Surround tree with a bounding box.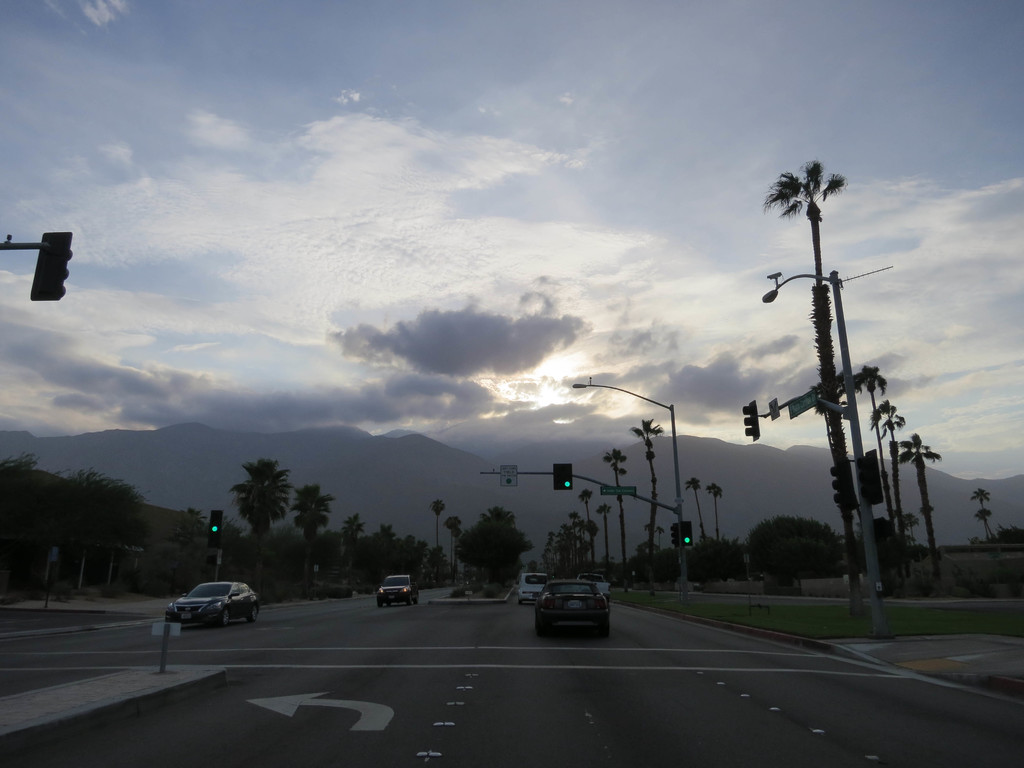
l=690, t=532, r=751, b=590.
